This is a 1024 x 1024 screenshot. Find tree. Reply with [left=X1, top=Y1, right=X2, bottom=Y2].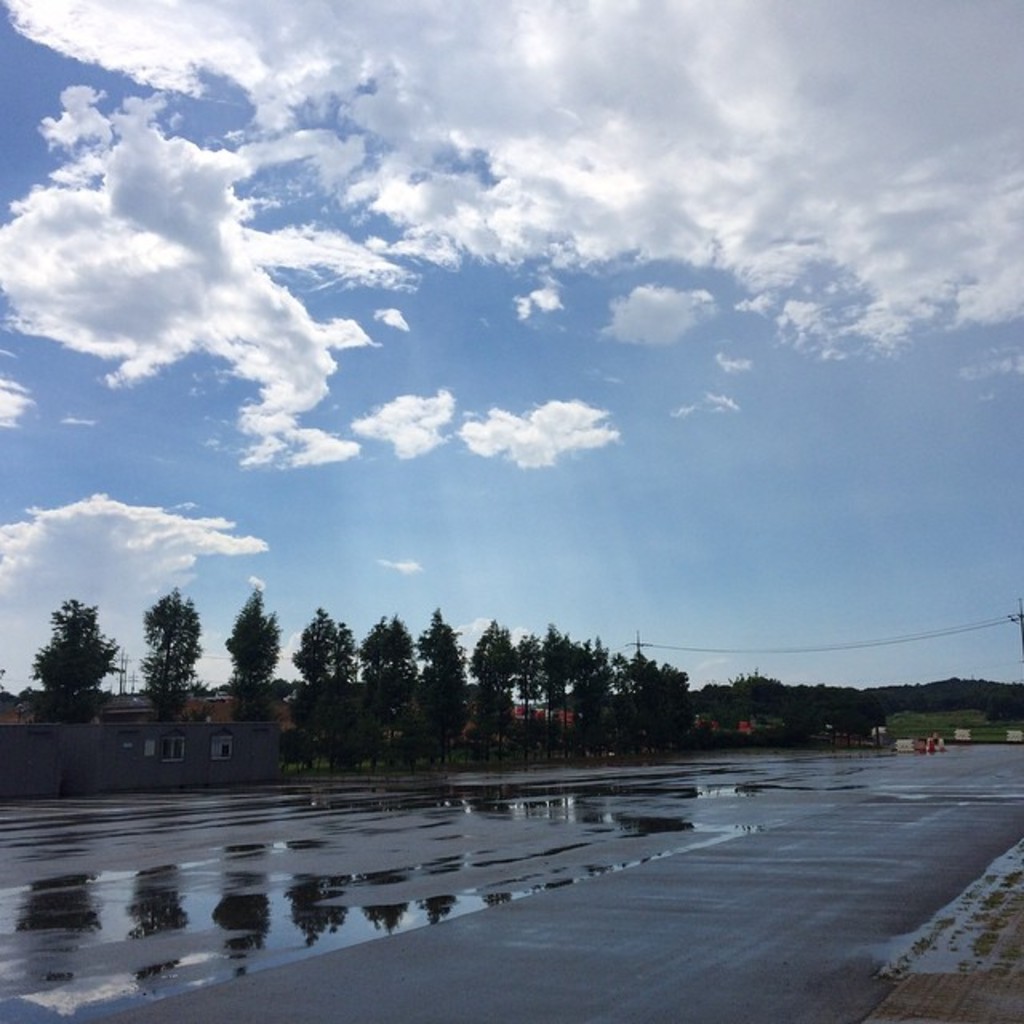
[left=14, top=590, right=112, bottom=730].
